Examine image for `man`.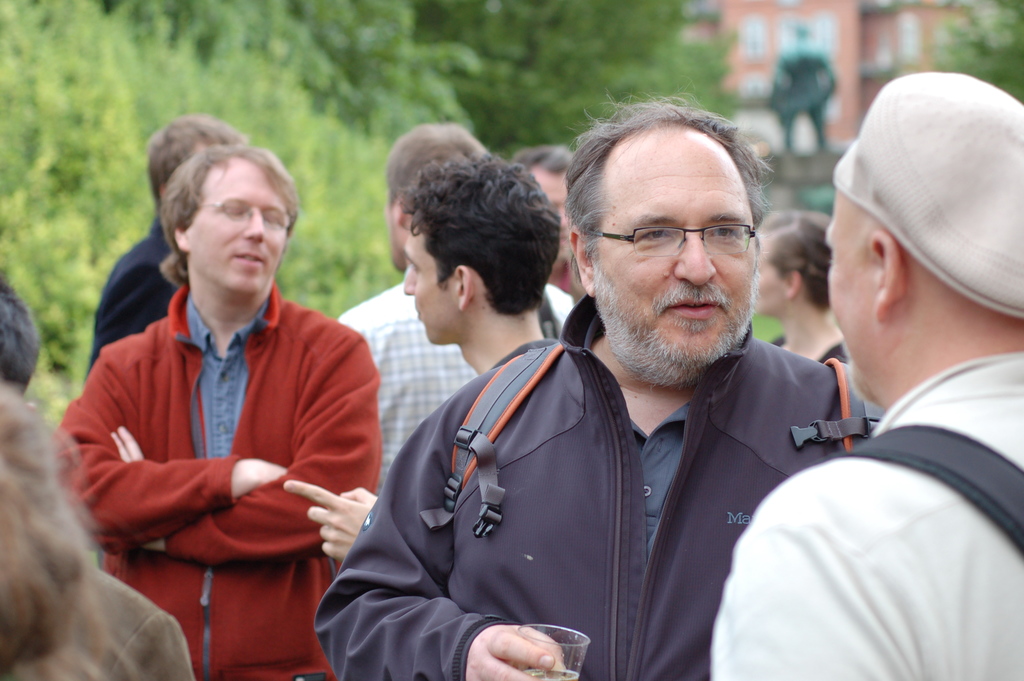
Examination result: <bbox>89, 103, 236, 383</bbox>.
